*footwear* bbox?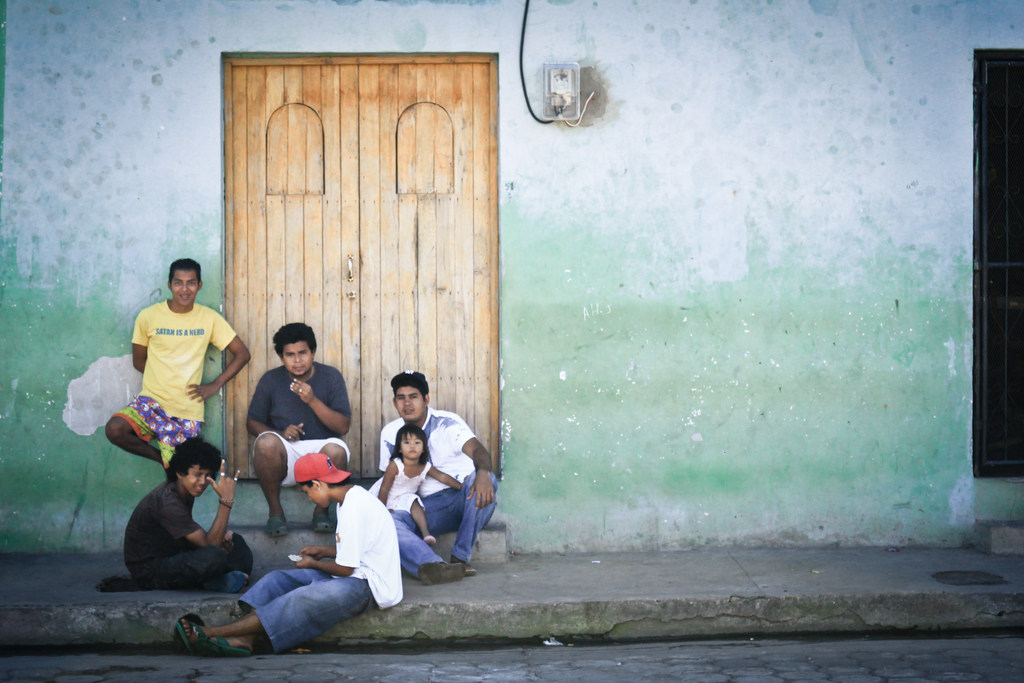
<bbox>311, 514, 335, 536</bbox>
